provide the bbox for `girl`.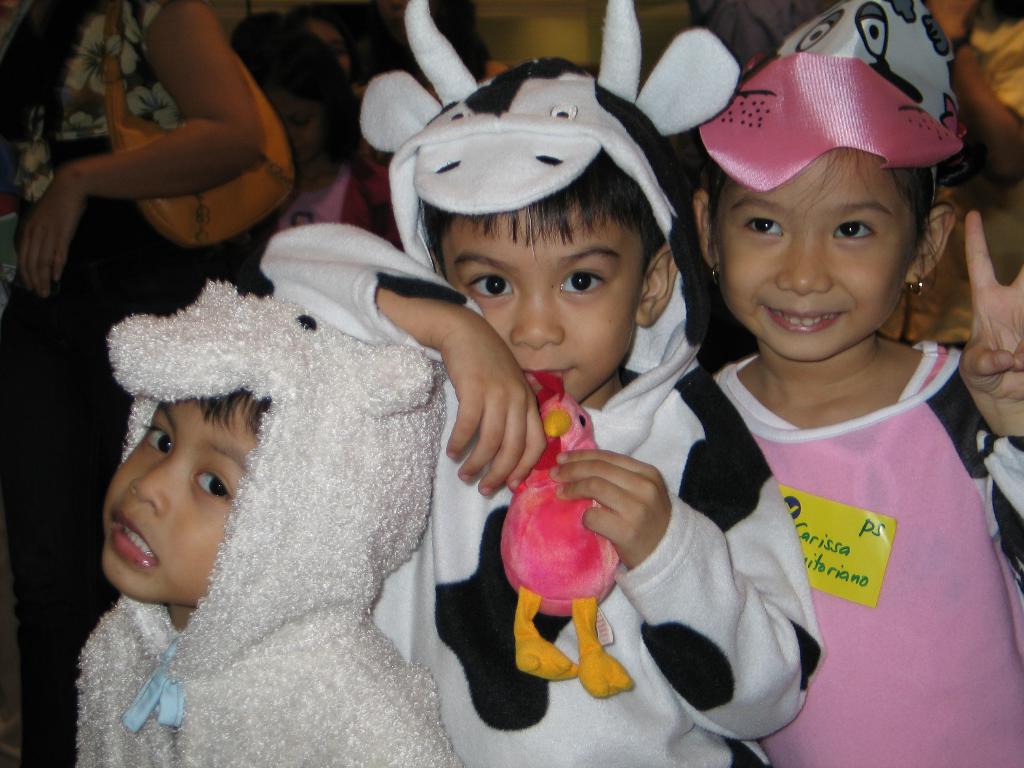
x1=692, y1=0, x2=1023, y2=764.
